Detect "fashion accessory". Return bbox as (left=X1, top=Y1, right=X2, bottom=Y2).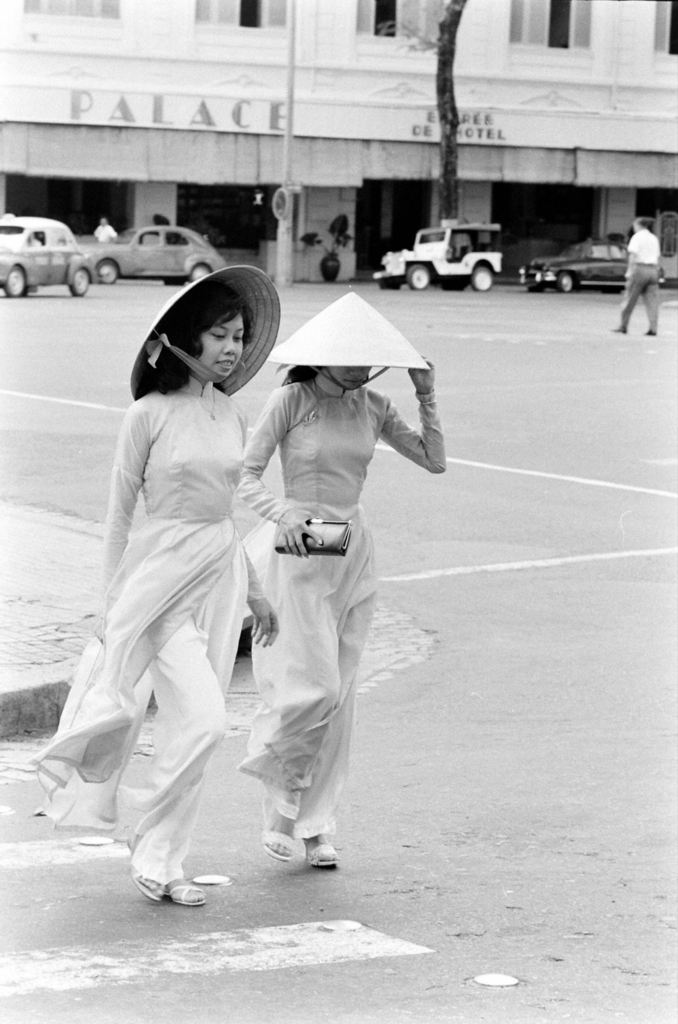
(left=126, top=269, right=284, bottom=410).
